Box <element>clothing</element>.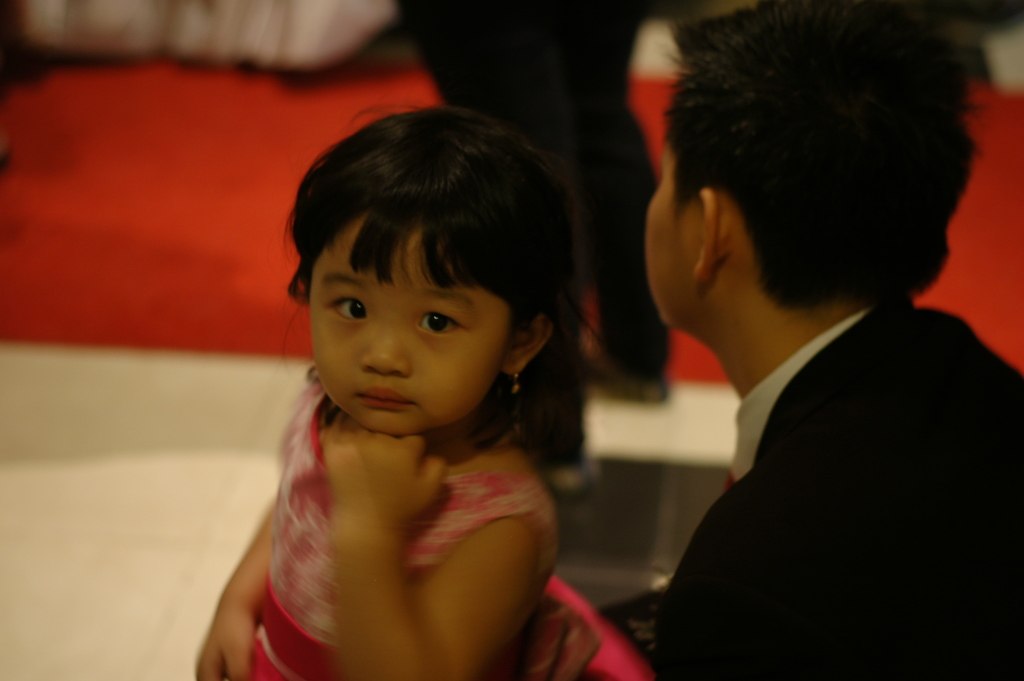
rect(392, 0, 674, 382).
